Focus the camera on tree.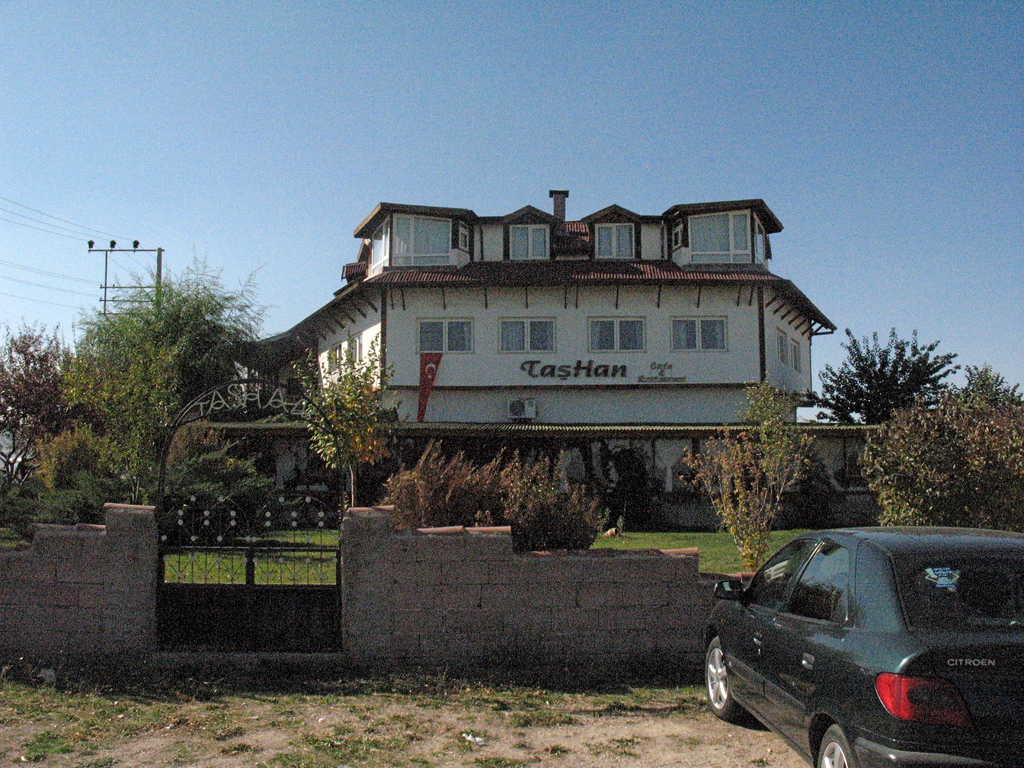
Focus region: locate(850, 360, 1020, 534).
